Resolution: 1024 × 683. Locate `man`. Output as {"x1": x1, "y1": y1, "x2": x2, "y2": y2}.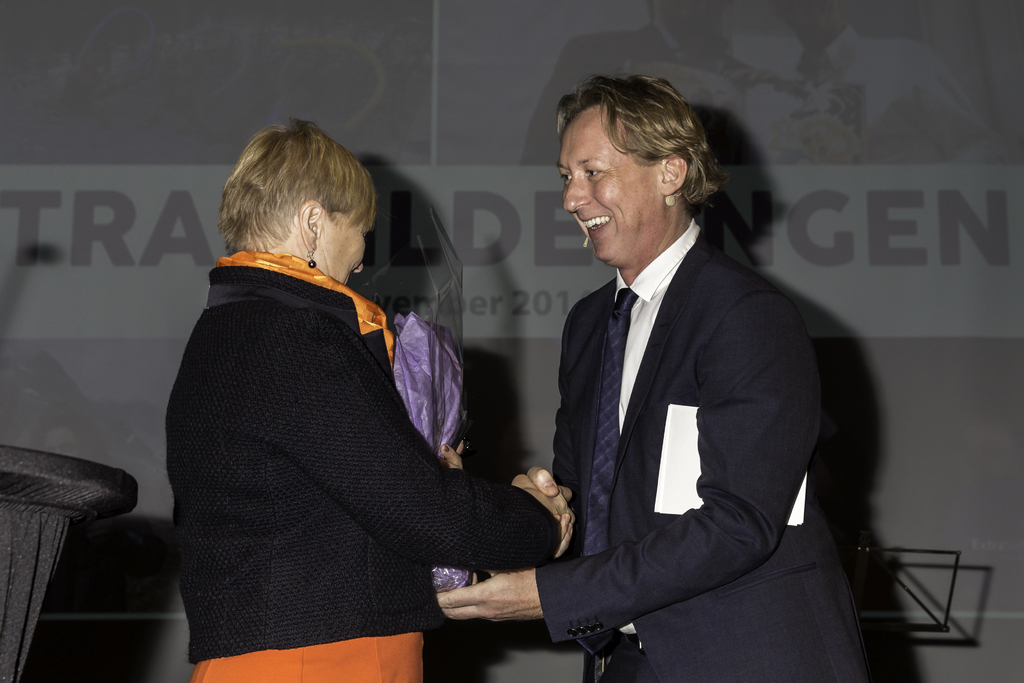
{"x1": 433, "y1": 66, "x2": 863, "y2": 682}.
